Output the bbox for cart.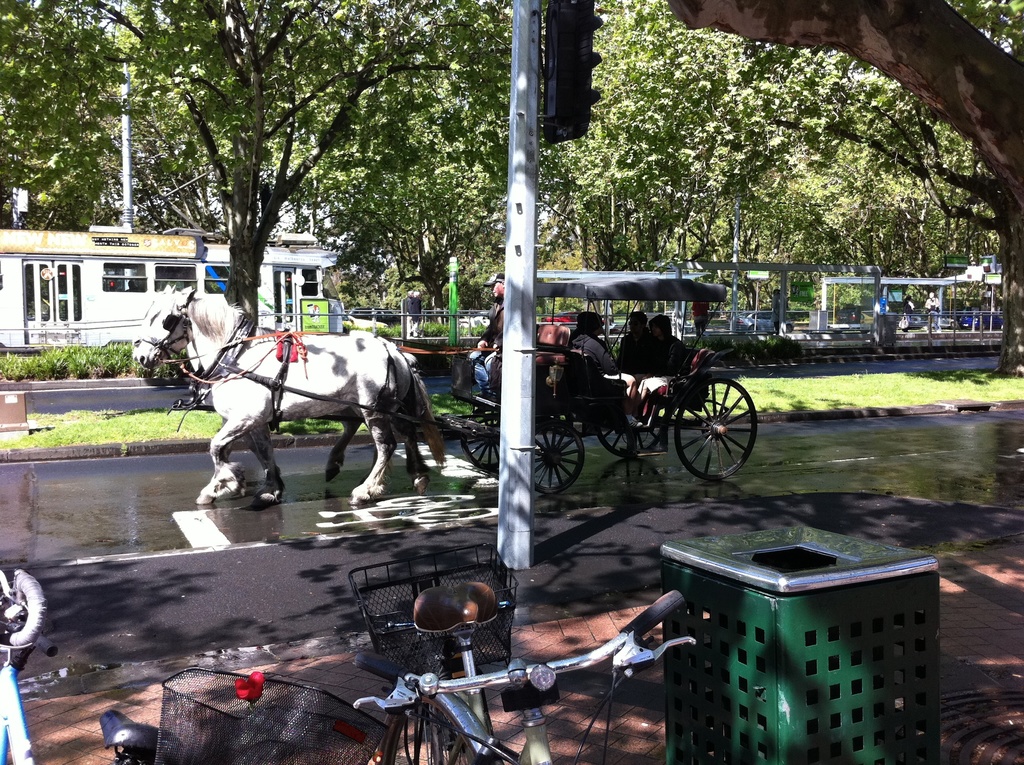
left=217, top=266, right=756, bottom=494.
